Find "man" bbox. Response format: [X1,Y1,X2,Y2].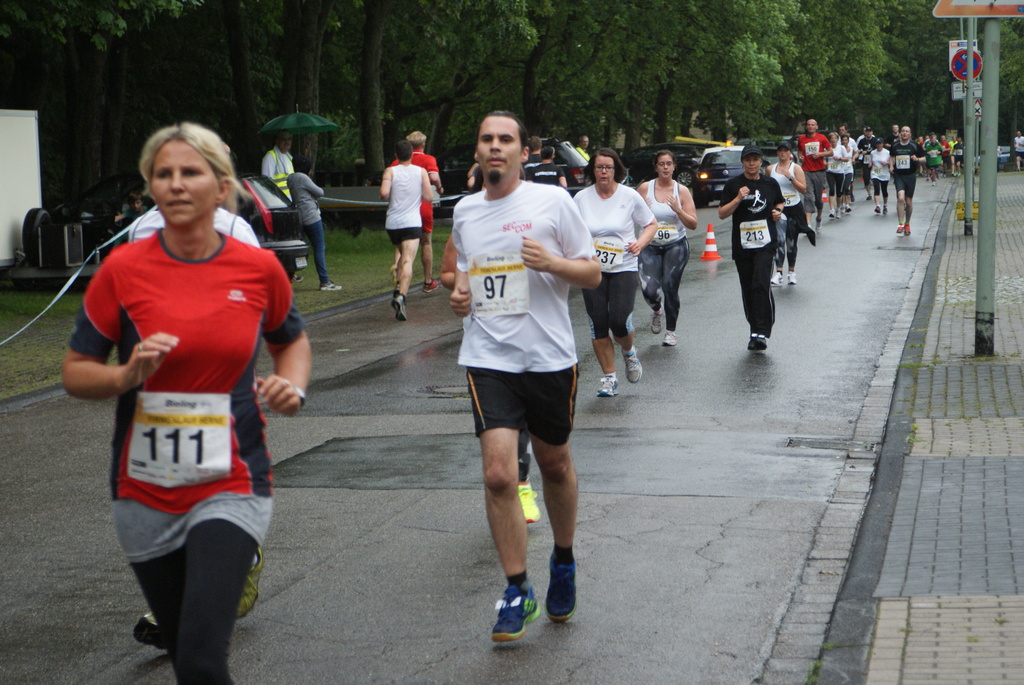
[263,131,295,207].
